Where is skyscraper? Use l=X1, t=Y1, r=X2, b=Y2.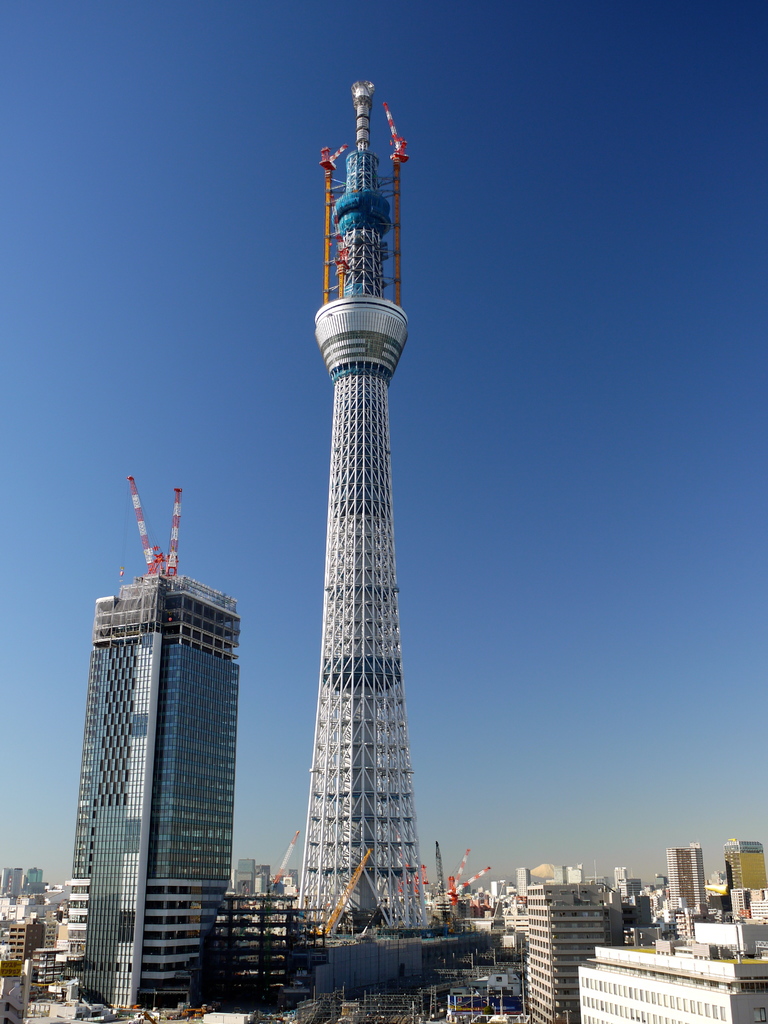
l=288, t=90, r=426, b=915.
